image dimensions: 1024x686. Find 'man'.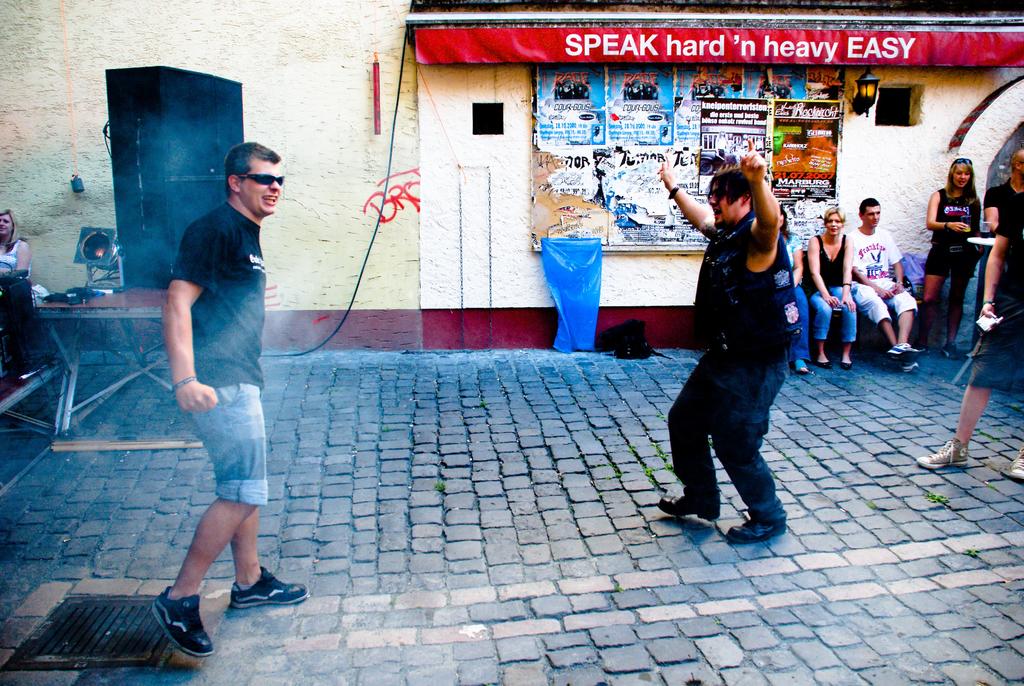
locate(844, 197, 929, 373).
